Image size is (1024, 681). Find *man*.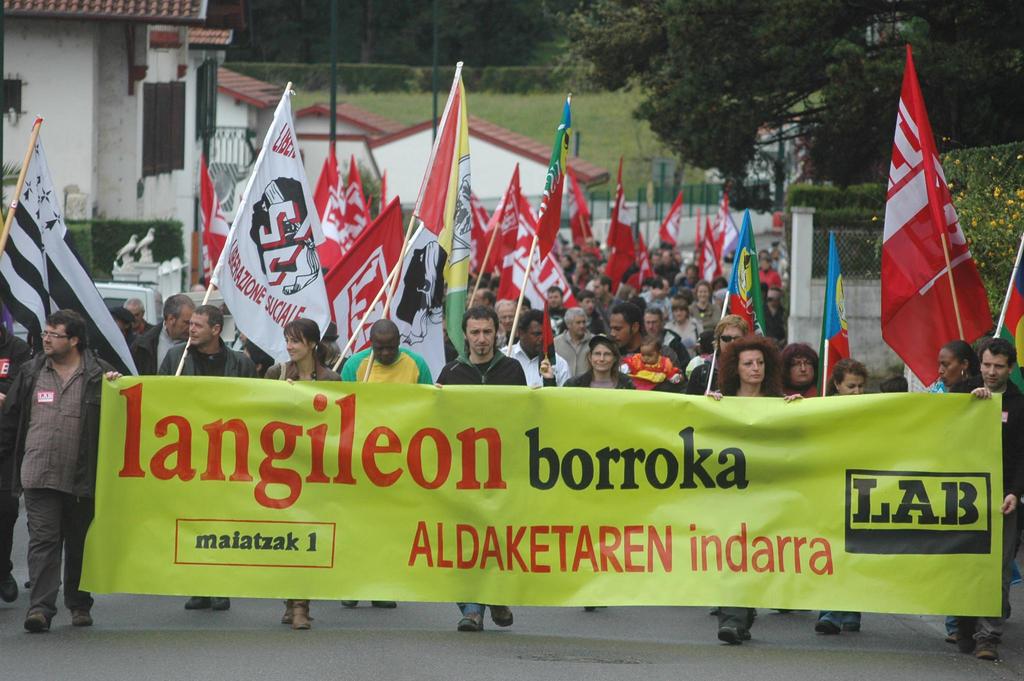
500, 312, 570, 385.
